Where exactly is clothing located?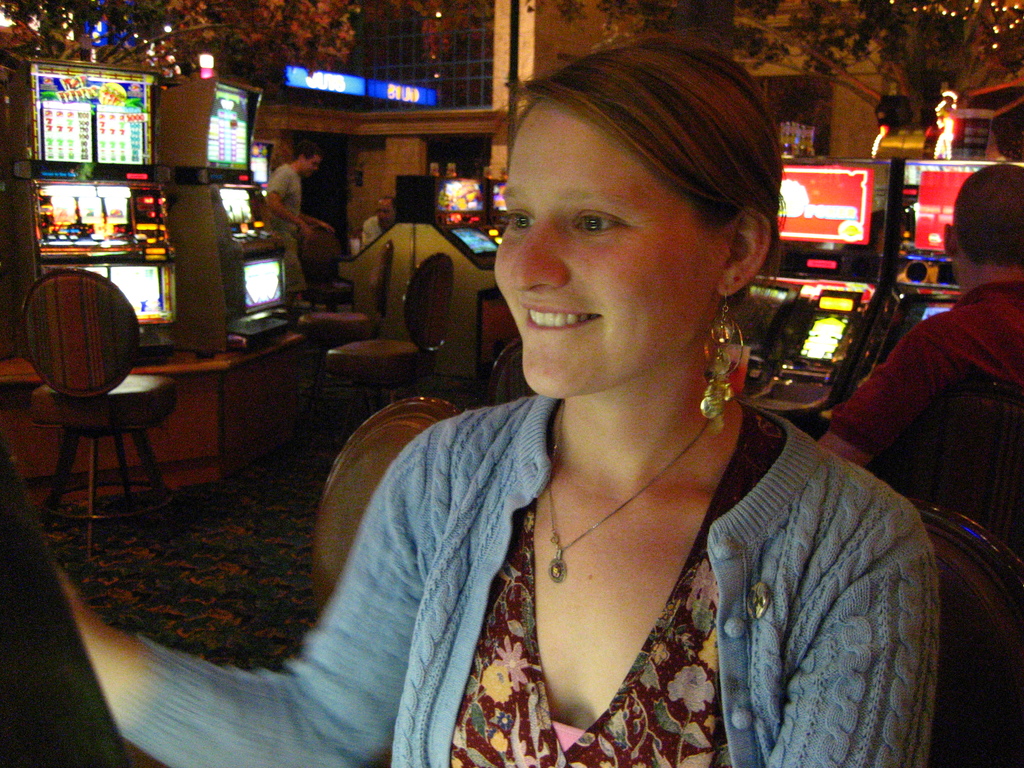
Its bounding box is 278,233,305,286.
